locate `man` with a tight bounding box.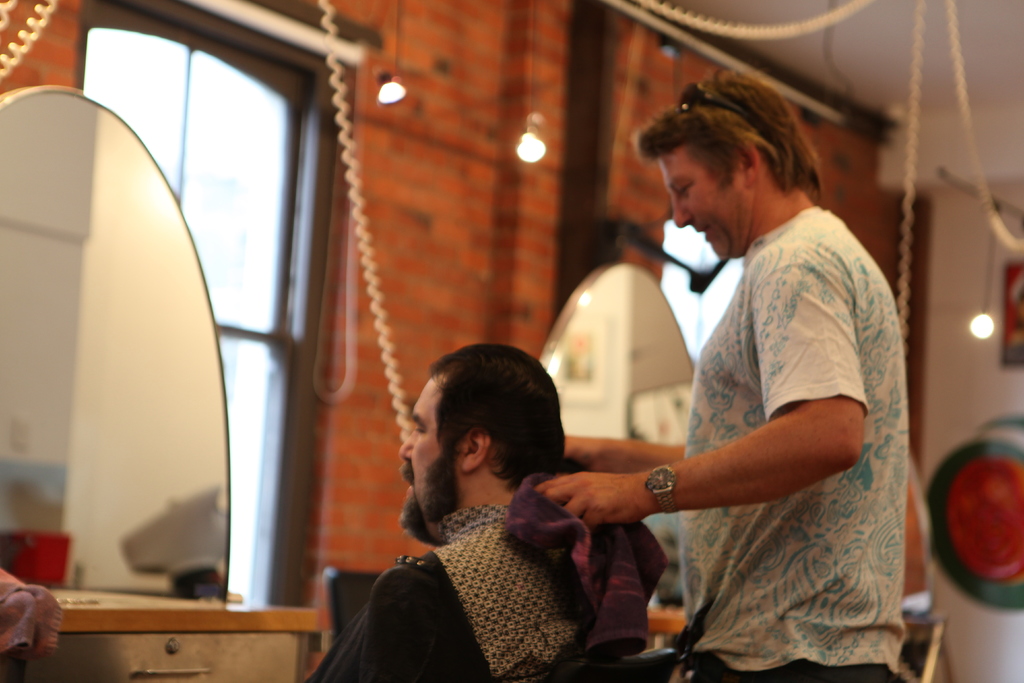
crop(527, 72, 908, 682).
